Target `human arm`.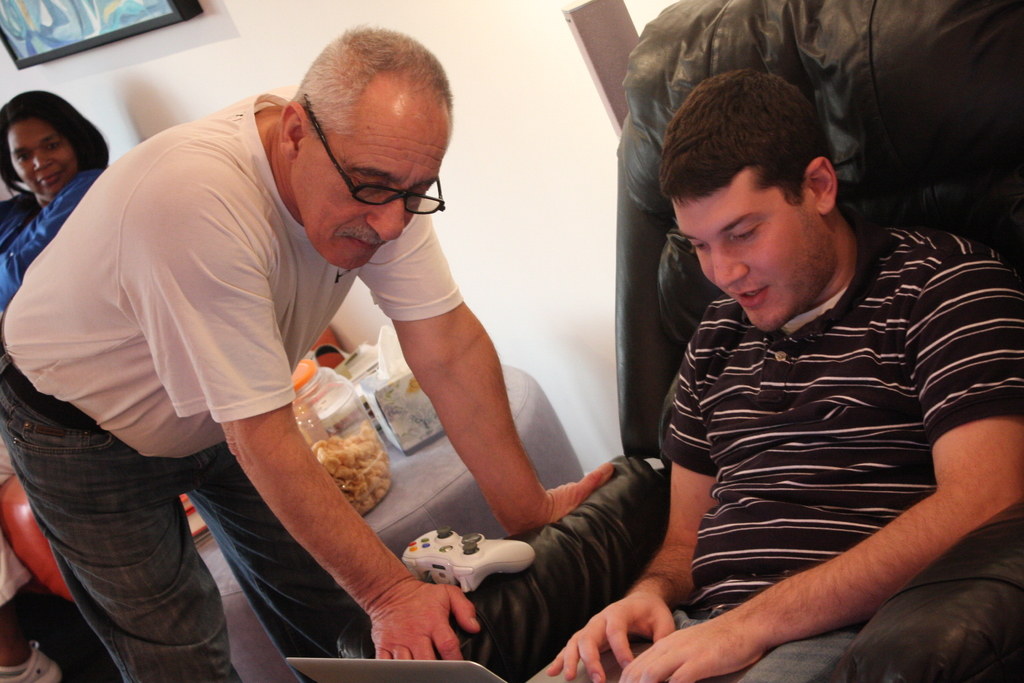
Target region: [620,252,1023,682].
